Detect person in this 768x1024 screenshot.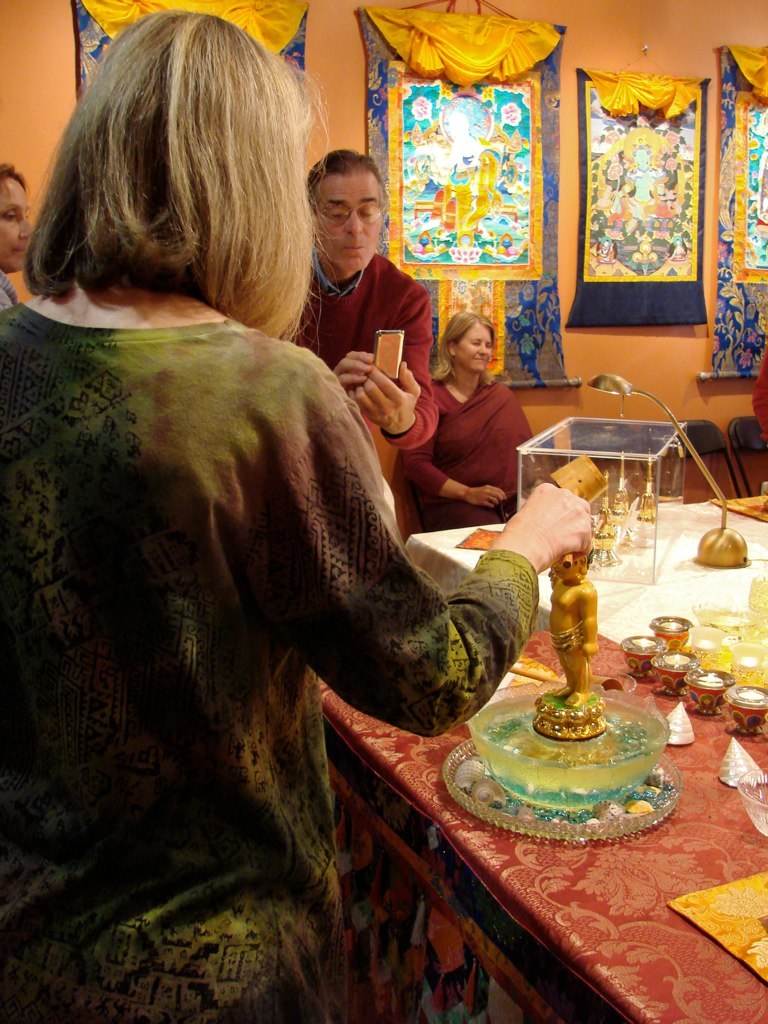
Detection: rect(0, 1, 594, 1023).
